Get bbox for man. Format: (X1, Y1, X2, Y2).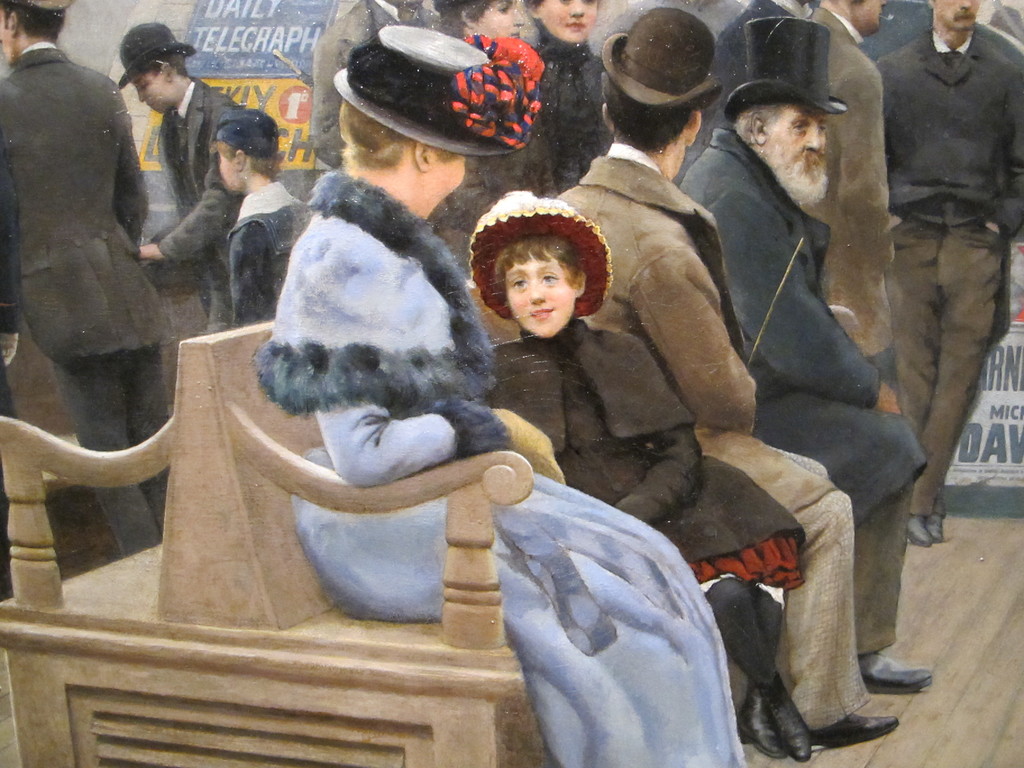
(556, 6, 902, 755).
